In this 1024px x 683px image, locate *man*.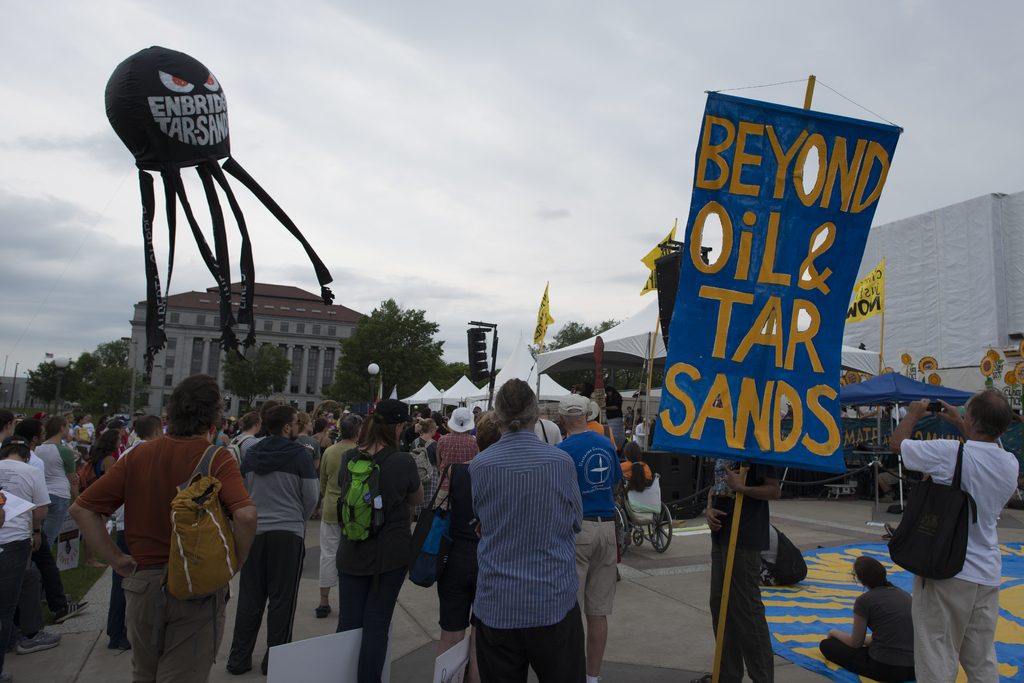
Bounding box: <box>69,374,259,682</box>.
